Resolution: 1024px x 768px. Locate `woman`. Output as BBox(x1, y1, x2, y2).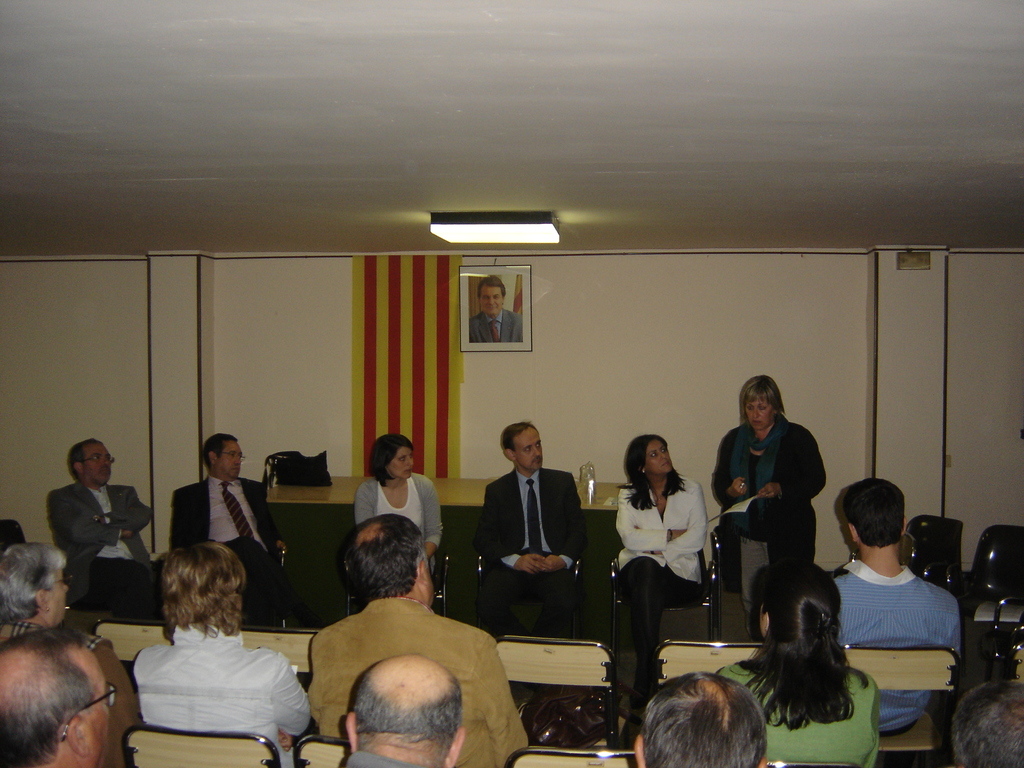
BBox(714, 567, 866, 767).
